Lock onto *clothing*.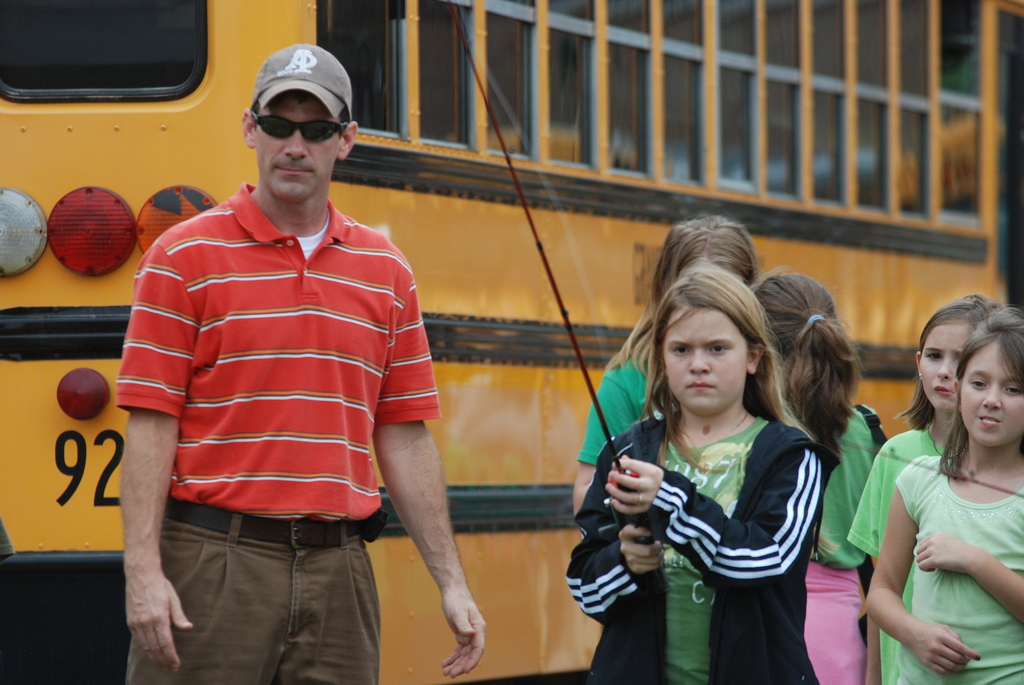
Locked: BBox(888, 455, 1023, 674).
